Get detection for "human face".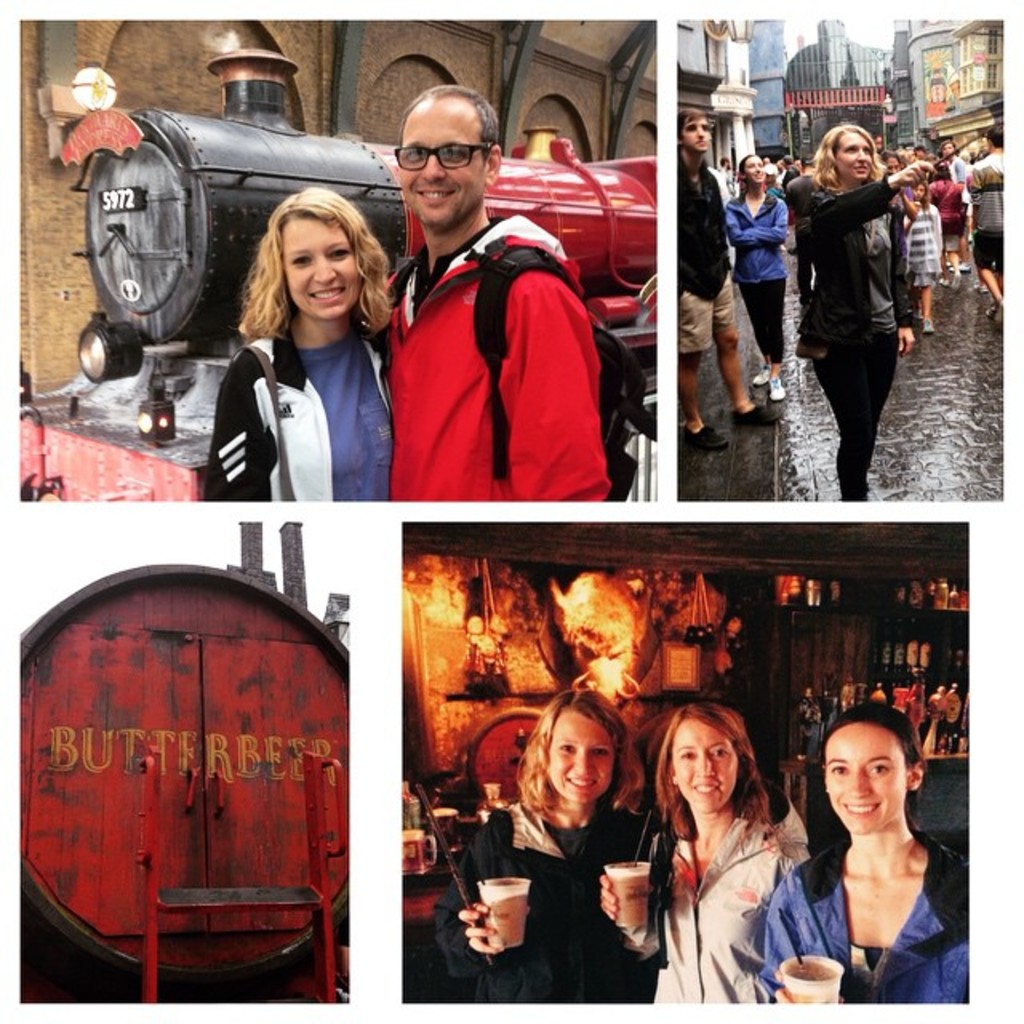
Detection: bbox=(827, 730, 899, 830).
